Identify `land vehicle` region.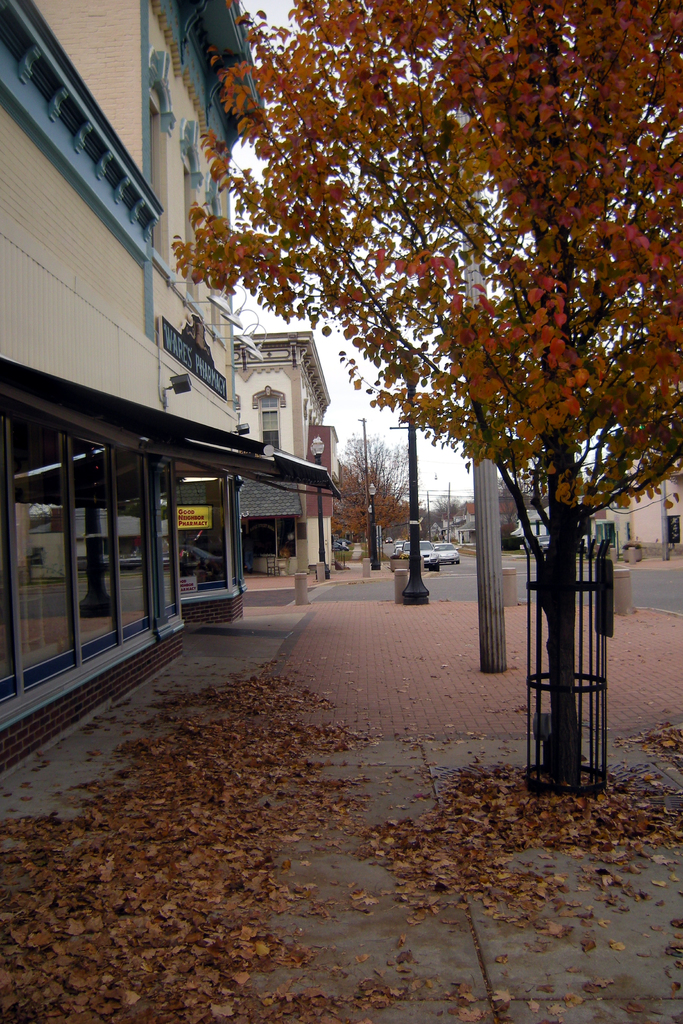
Region: (400,540,443,570).
